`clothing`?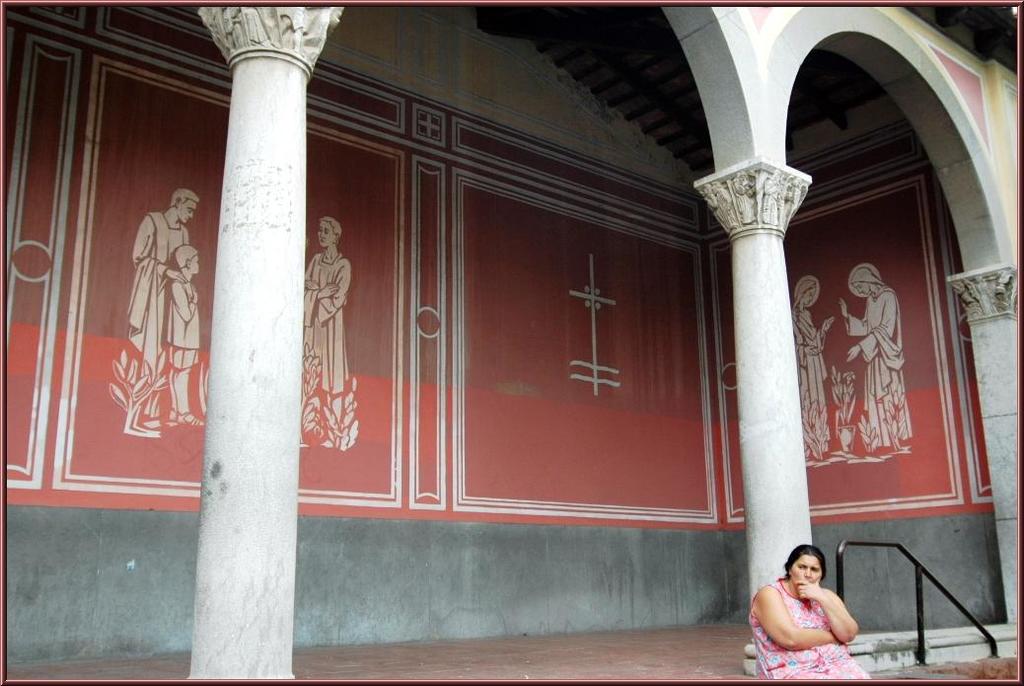
167:273:201:373
